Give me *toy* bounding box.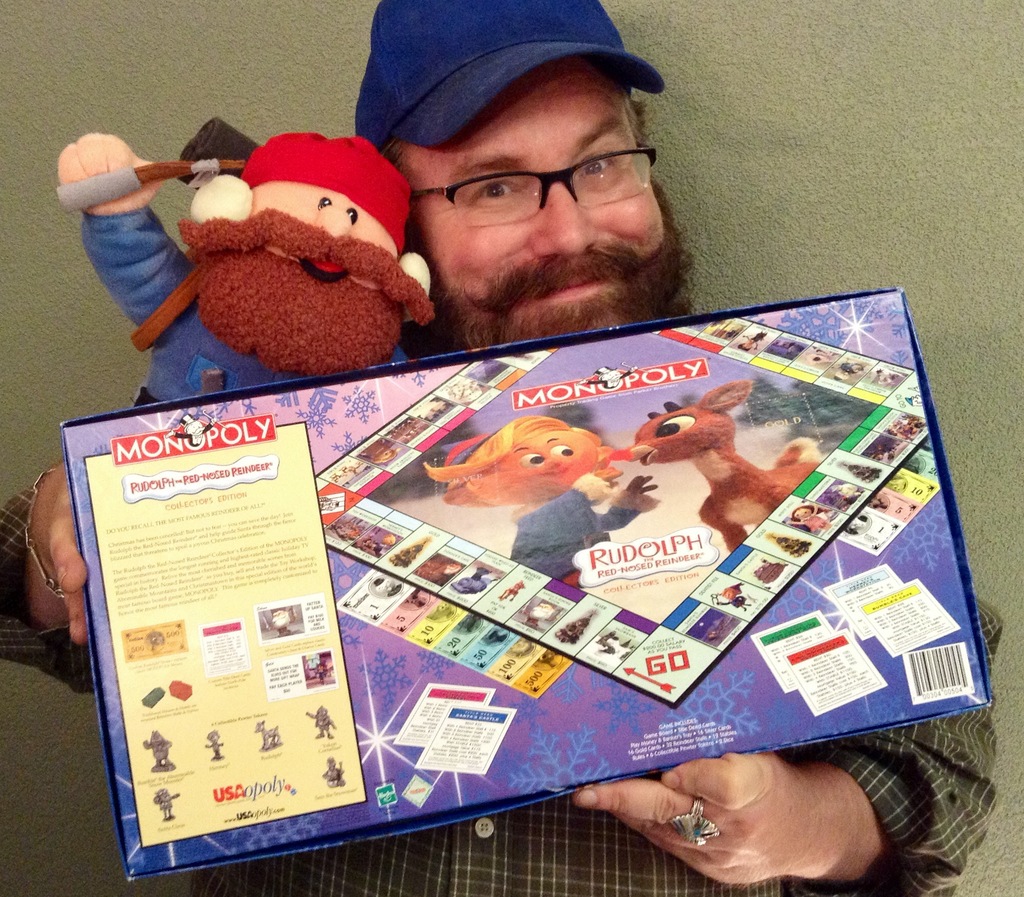
box=[307, 701, 337, 735].
